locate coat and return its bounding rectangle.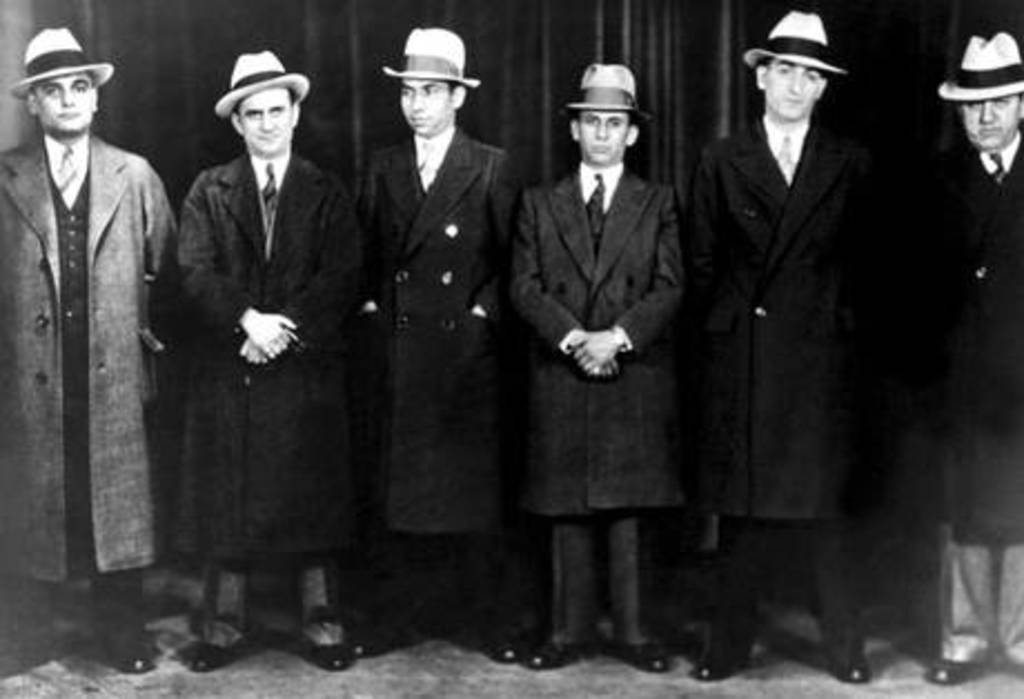
BBox(675, 56, 899, 581).
